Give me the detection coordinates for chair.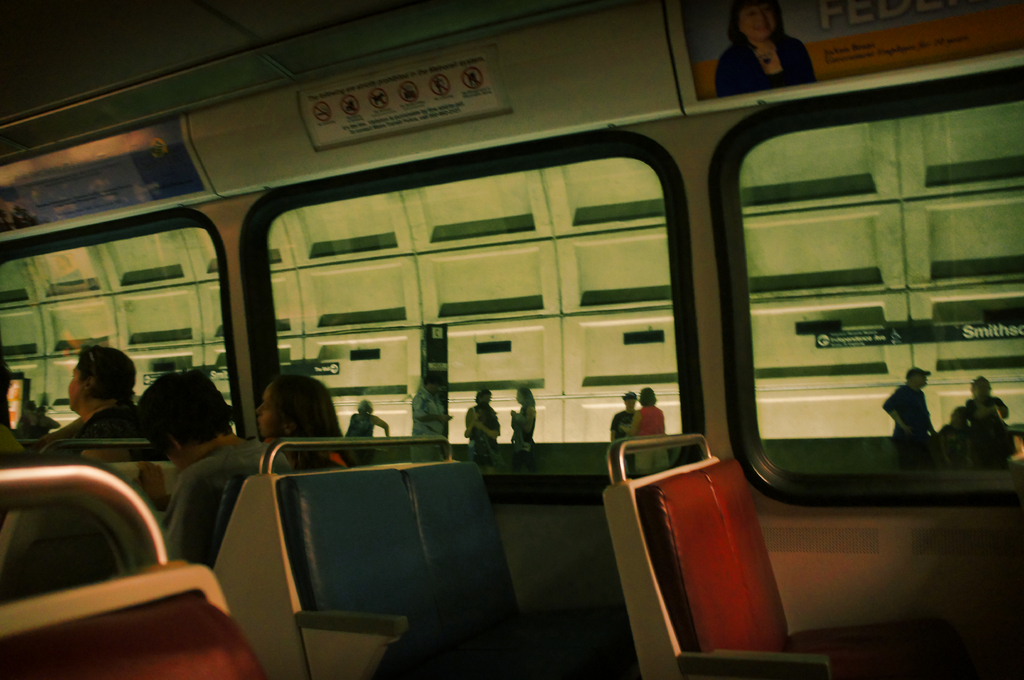
region(597, 427, 960, 679).
